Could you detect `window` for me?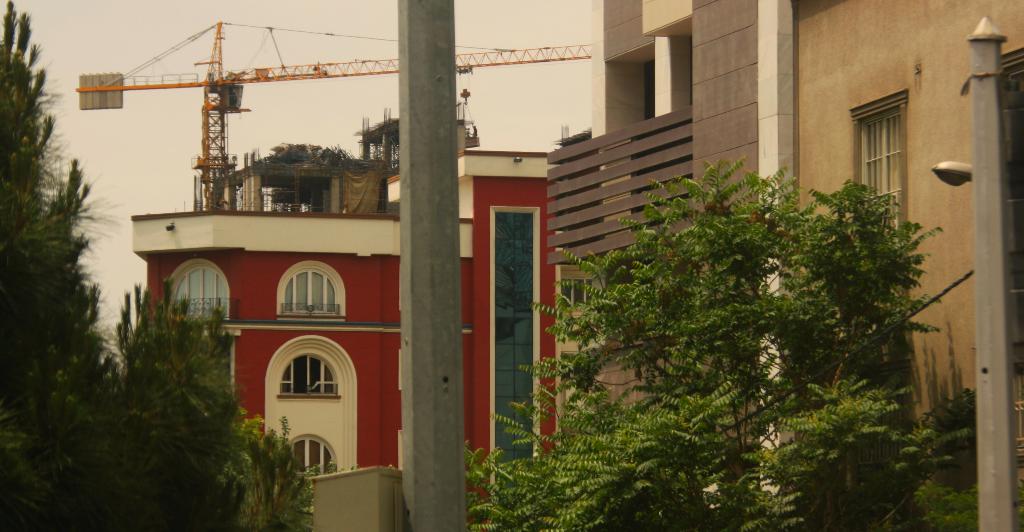
Detection result: locate(193, 330, 240, 397).
